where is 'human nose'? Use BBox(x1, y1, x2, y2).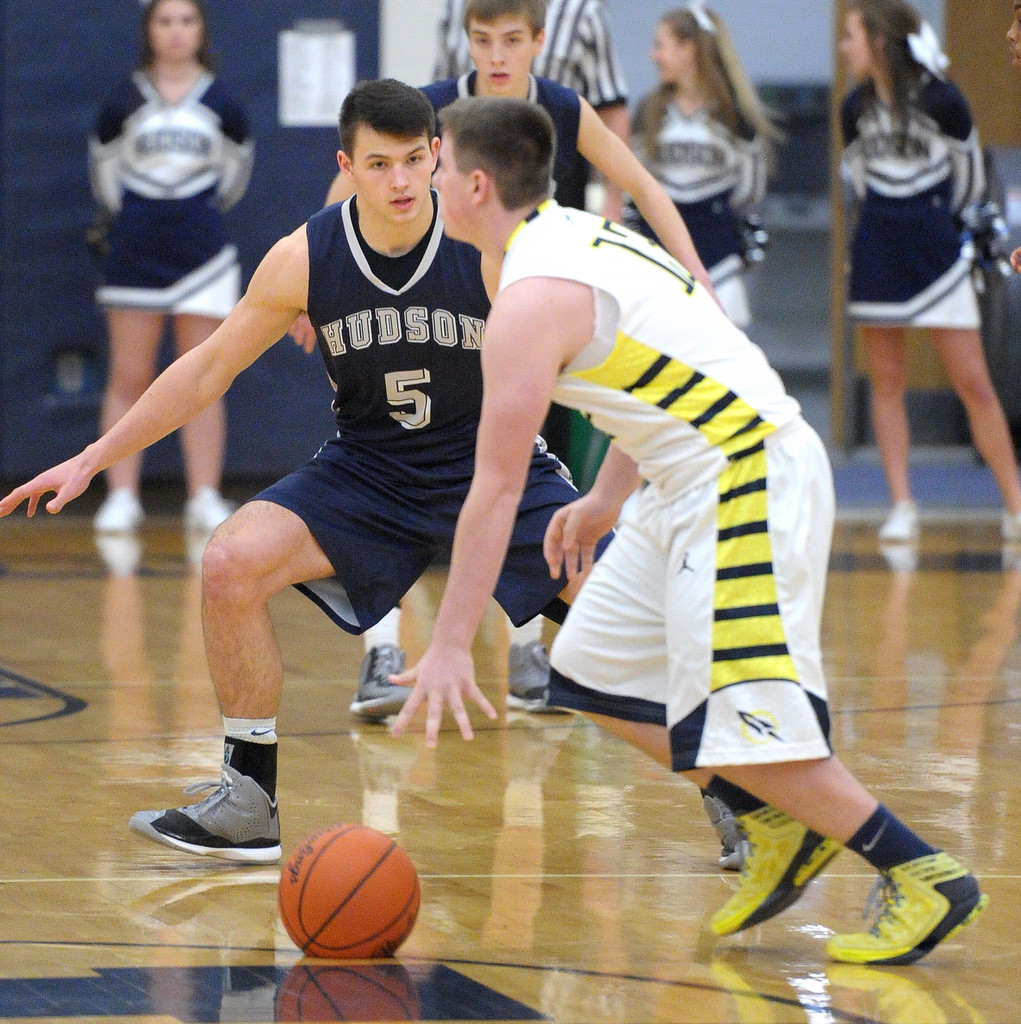
BBox(430, 166, 444, 186).
